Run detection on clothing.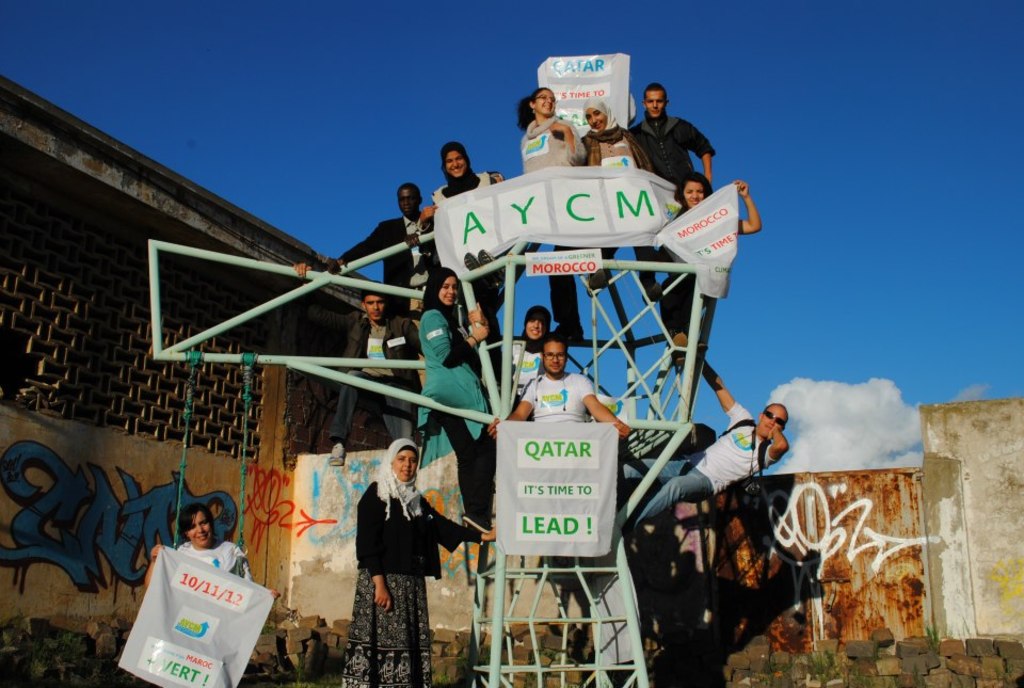
Result: locate(351, 474, 453, 687).
